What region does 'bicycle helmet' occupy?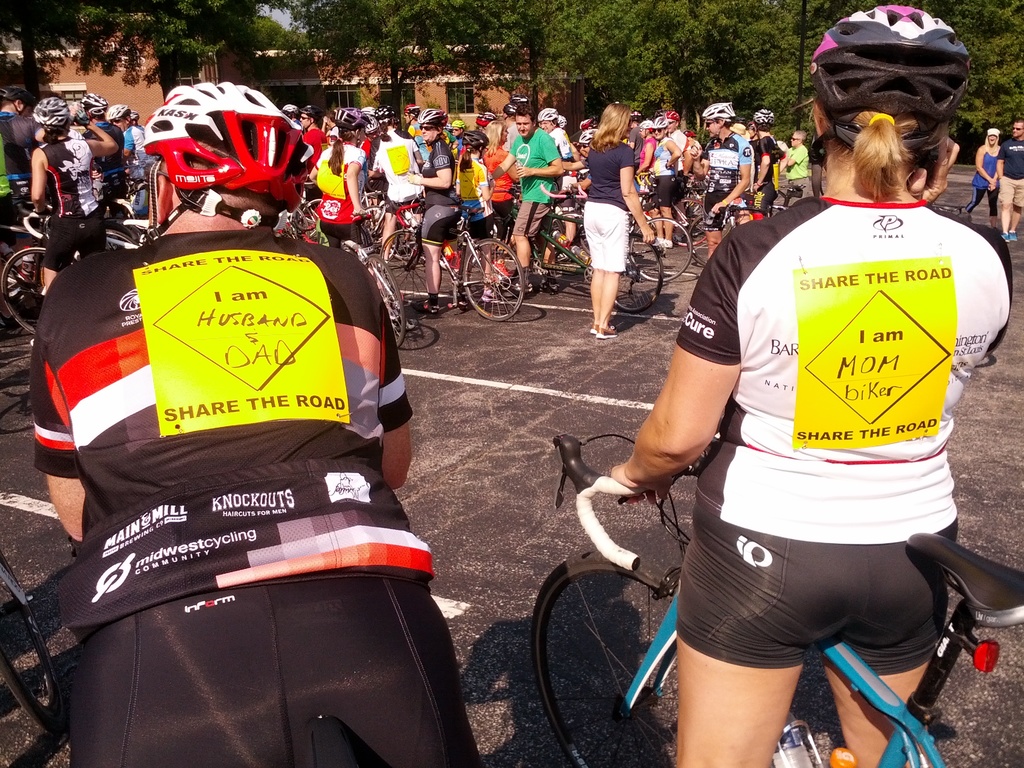
(left=403, top=104, right=416, bottom=120).
